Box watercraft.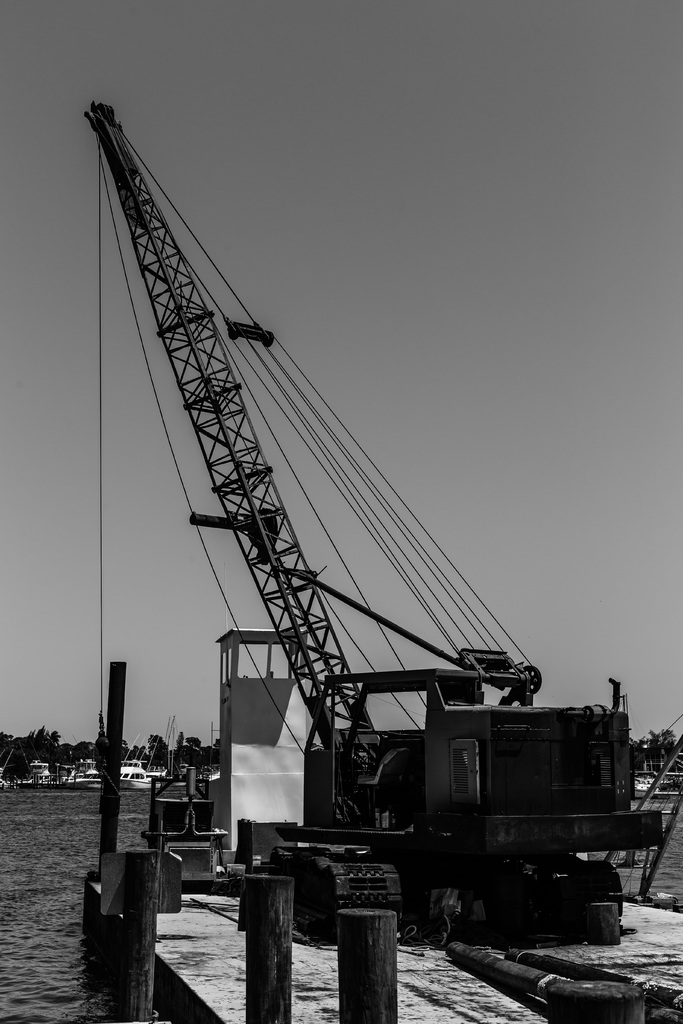
98,99,664,949.
